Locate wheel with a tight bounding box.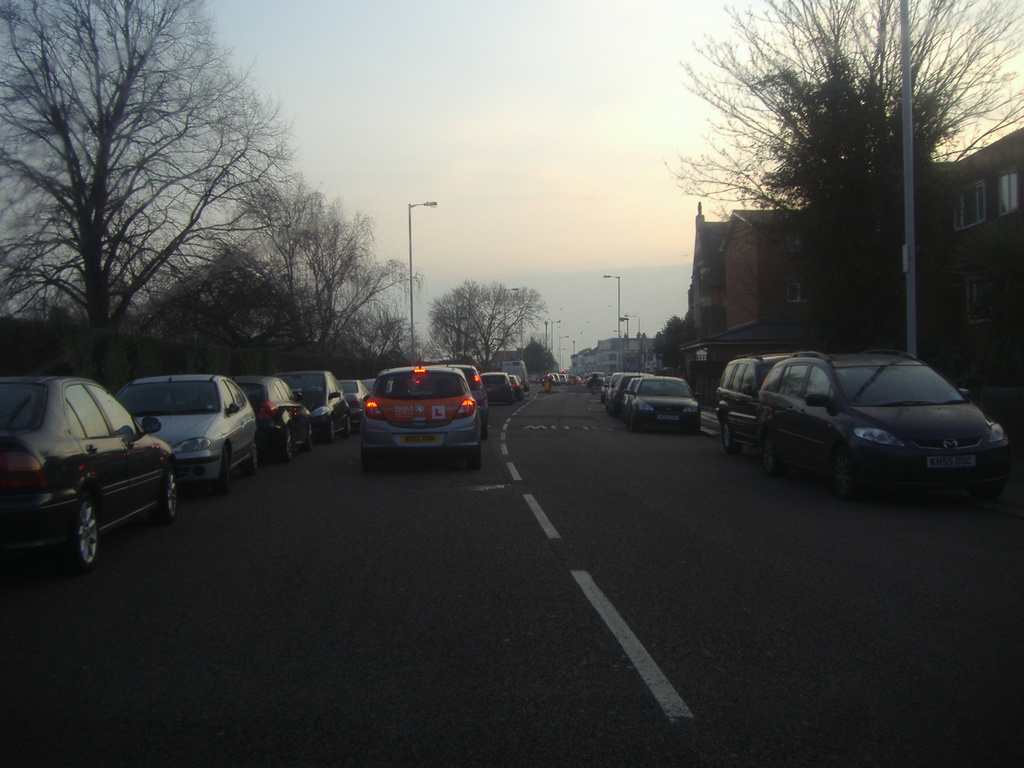
bbox(244, 444, 255, 474).
